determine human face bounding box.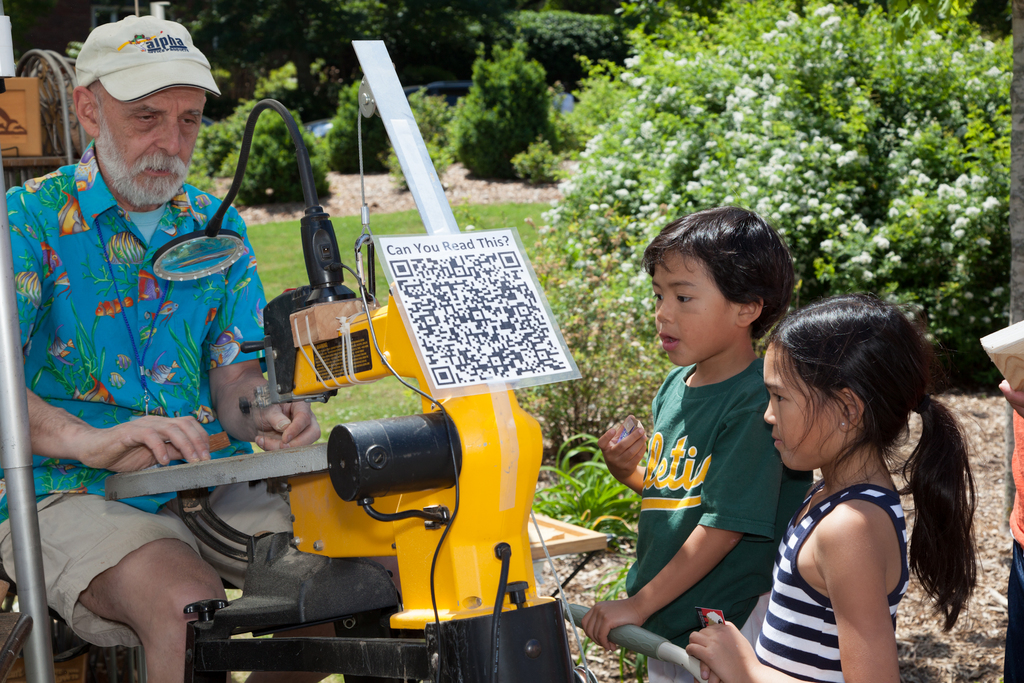
Determined: [left=94, top=86, right=202, bottom=204].
